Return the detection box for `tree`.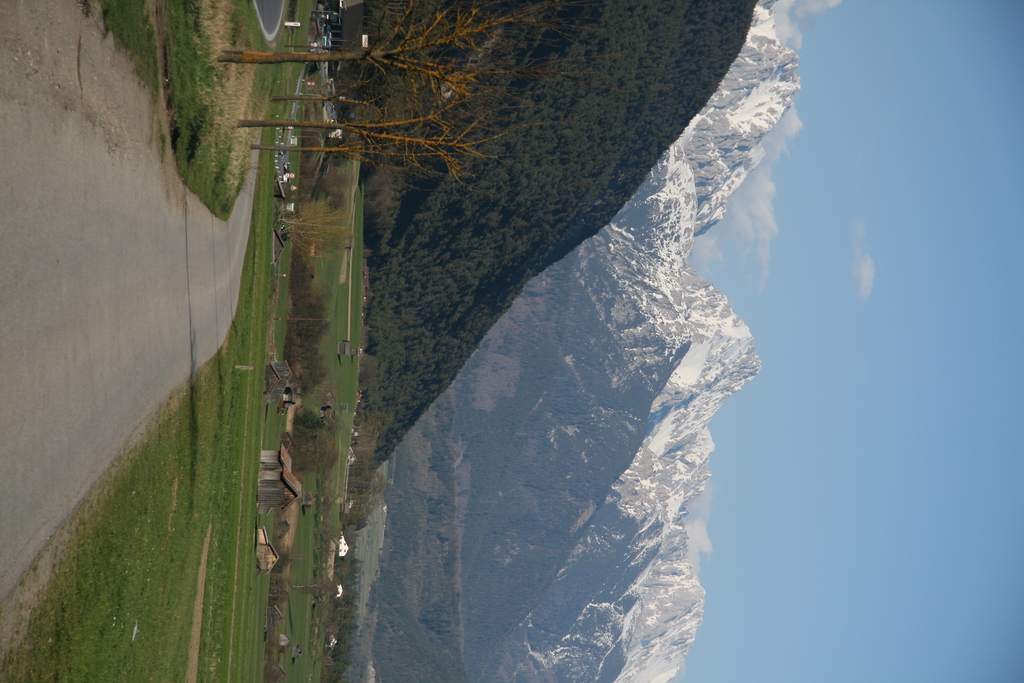
276,77,394,113.
